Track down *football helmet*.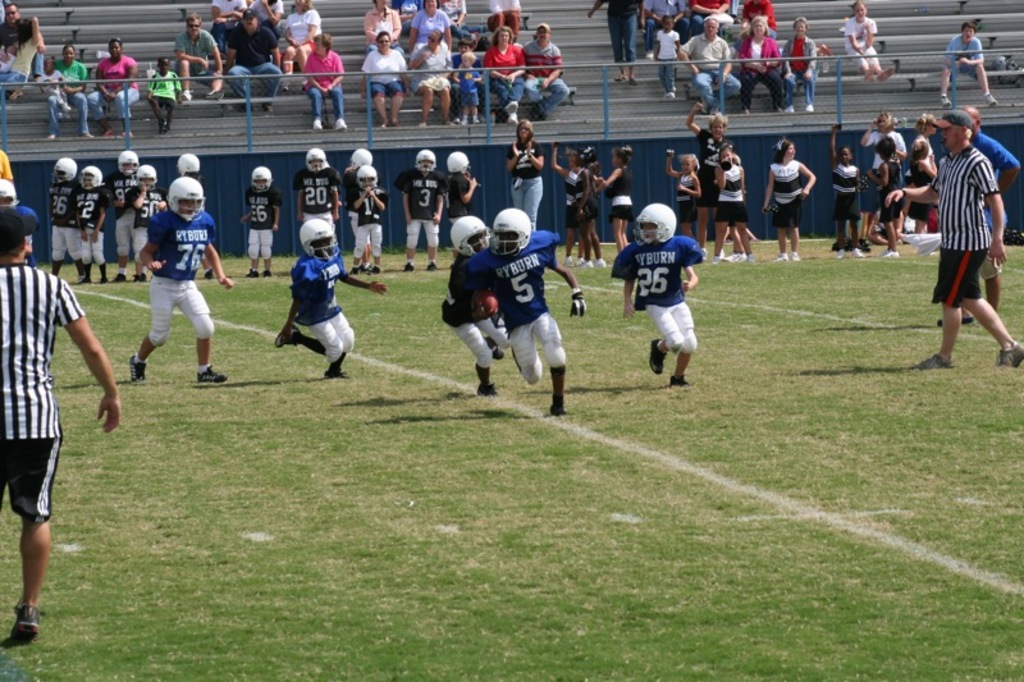
Tracked to (346, 142, 372, 175).
